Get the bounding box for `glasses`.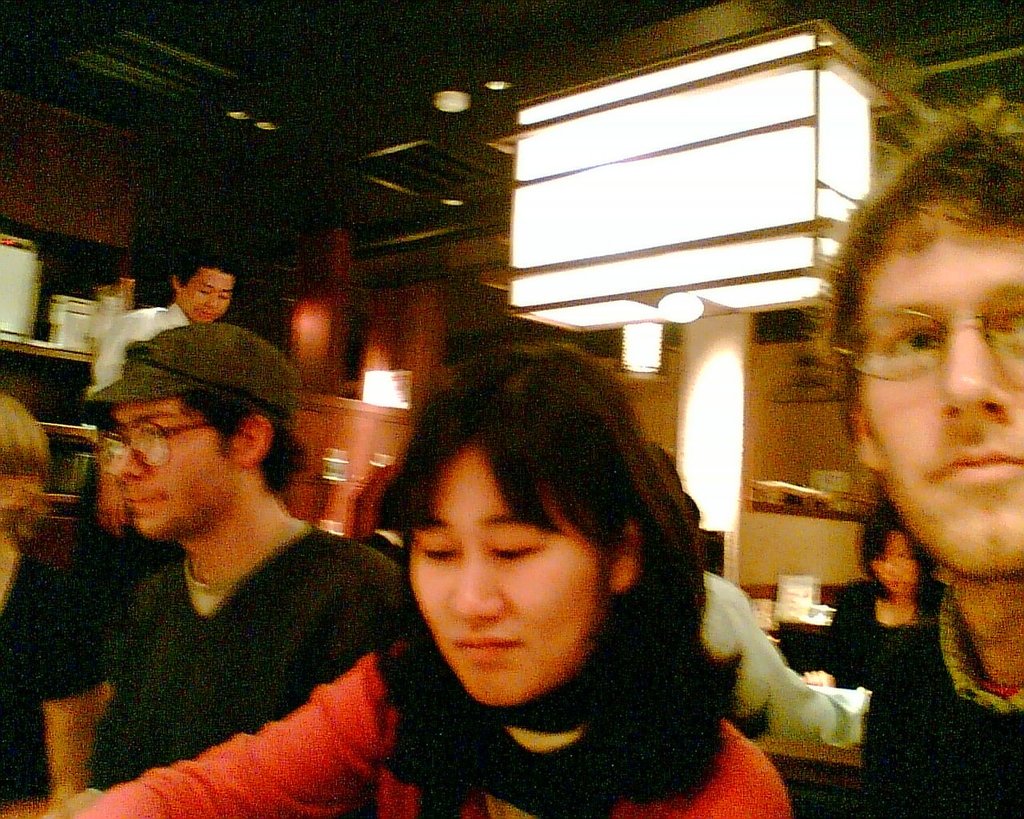
(94, 414, 223, 477).
